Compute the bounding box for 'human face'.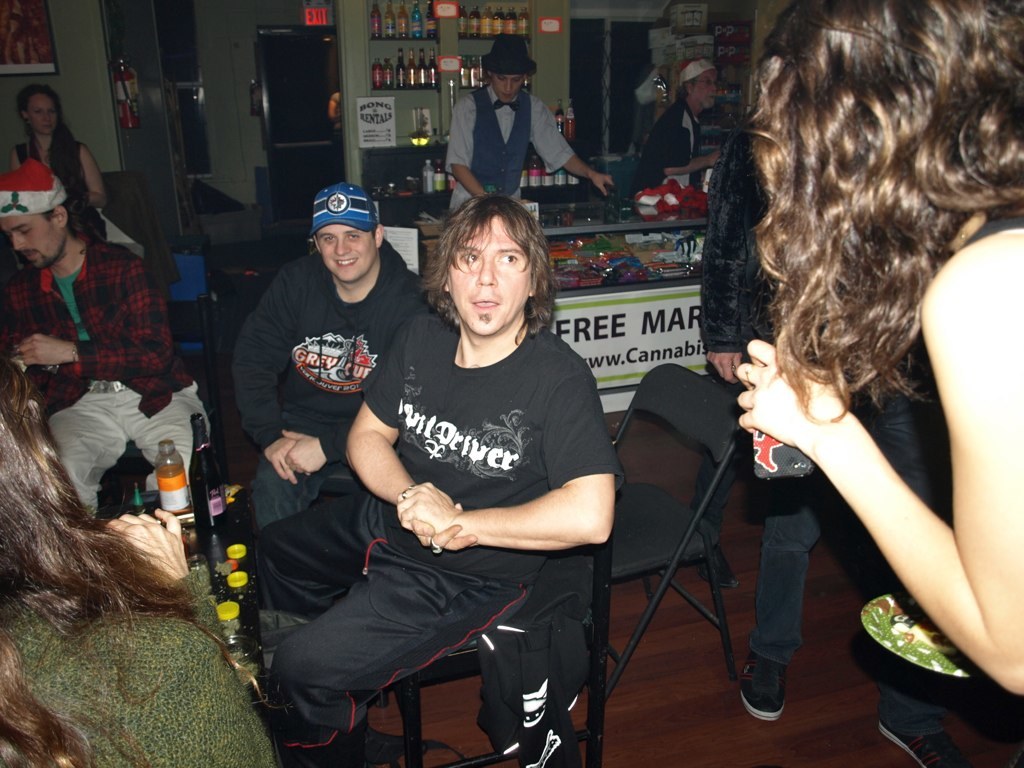
{"left": 318, "top": 222, "right": 376, "bottom": 282}.
